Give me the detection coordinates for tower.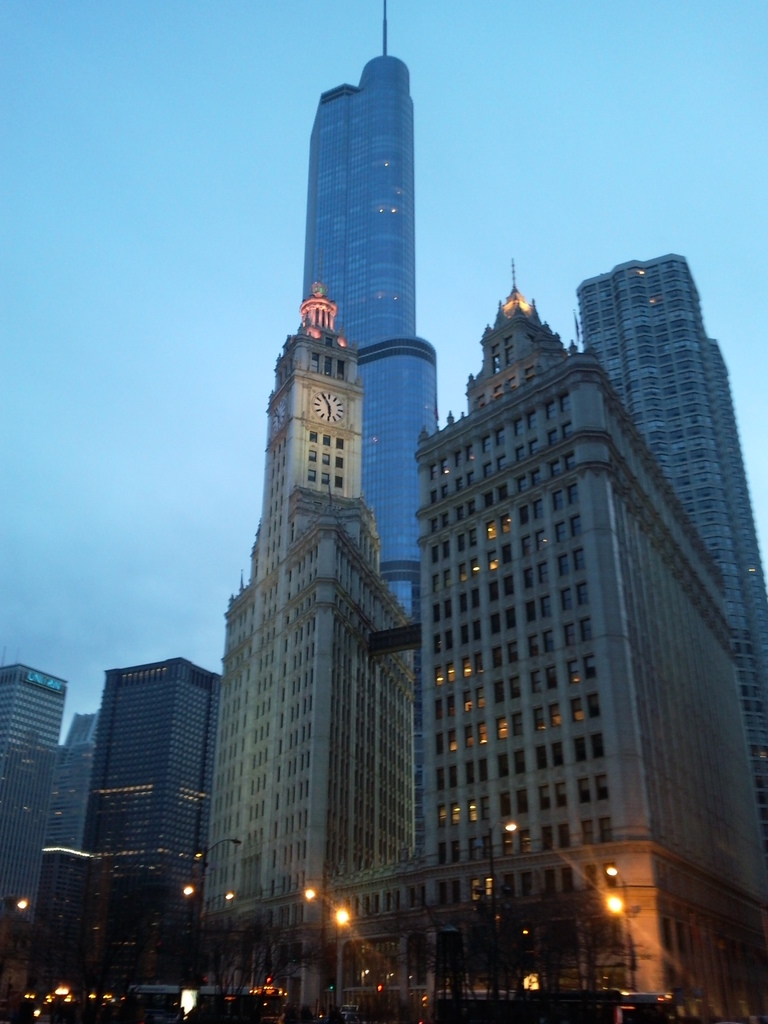
bbox(214, 286, 417, 1023).
